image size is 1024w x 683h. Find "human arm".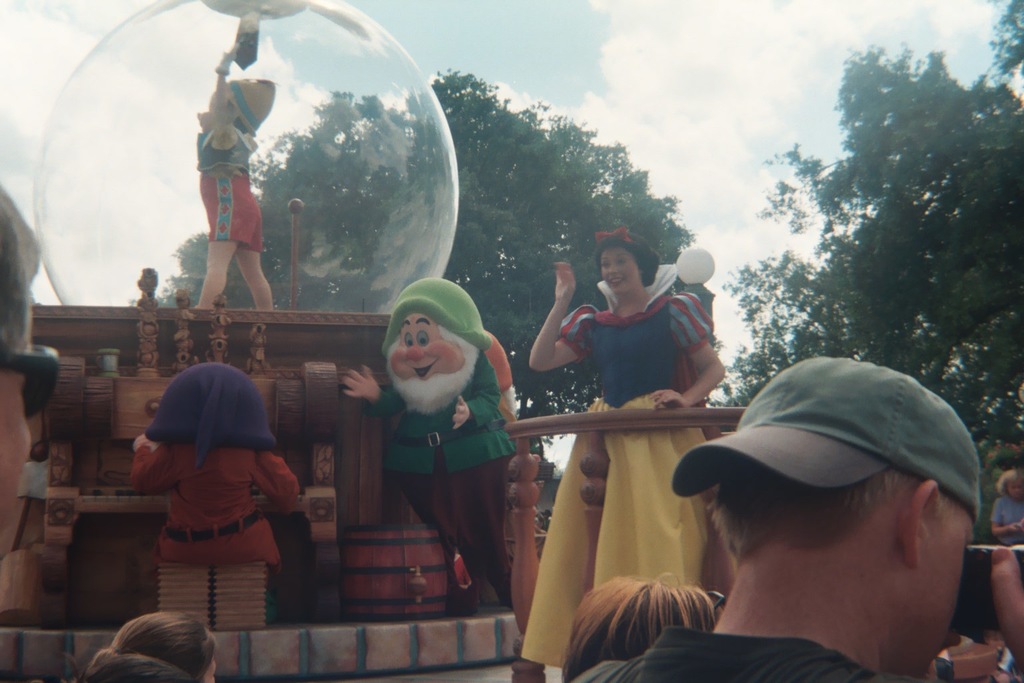
[x1=523, y1=297, x2=603, y2=380].
